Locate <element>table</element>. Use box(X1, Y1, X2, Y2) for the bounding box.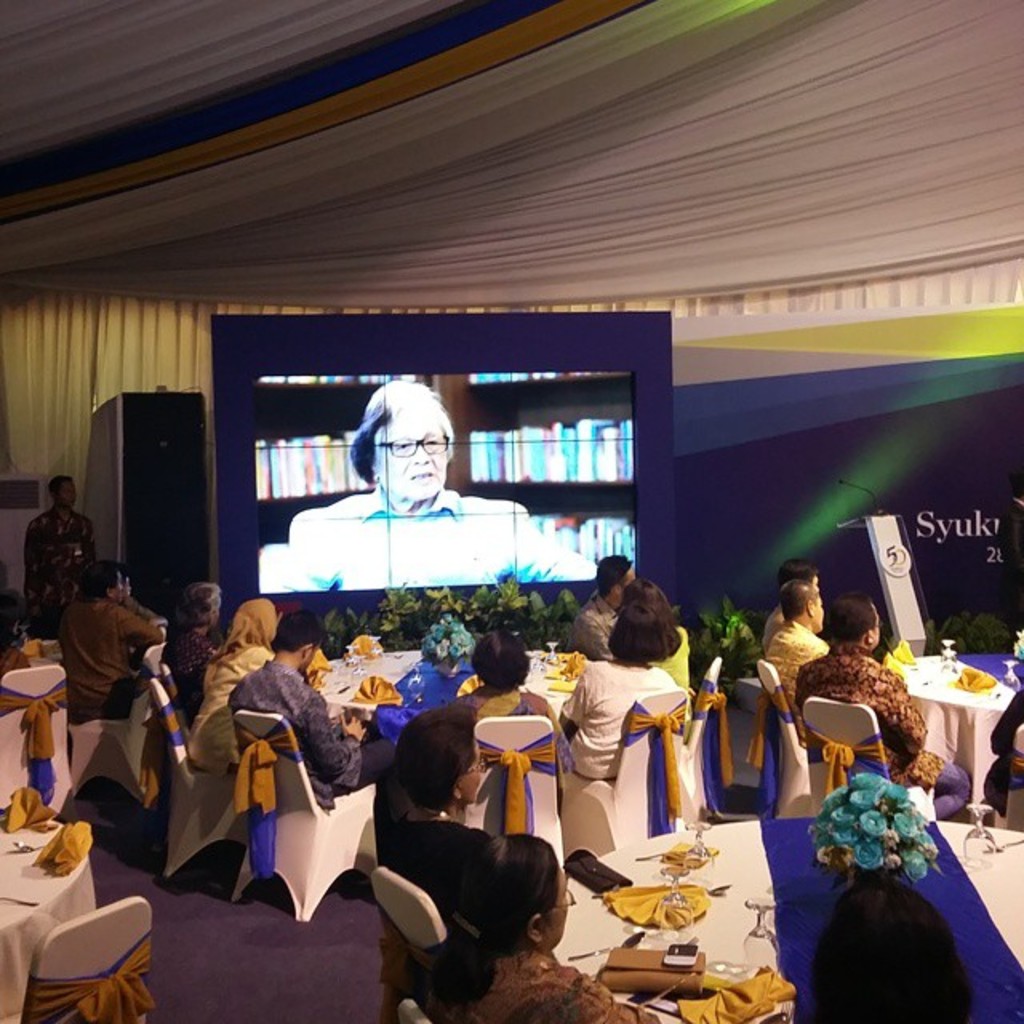
box(890, 654, 1022, 821).
